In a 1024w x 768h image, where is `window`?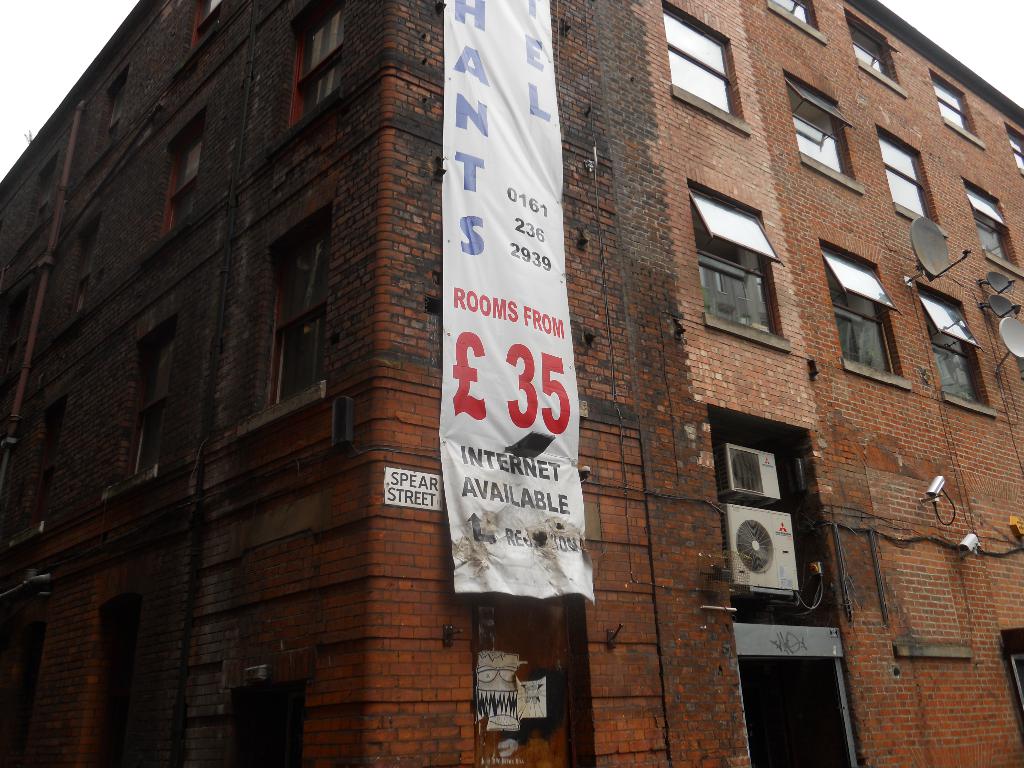
left=698, top=167, right=788, bottom=347.
